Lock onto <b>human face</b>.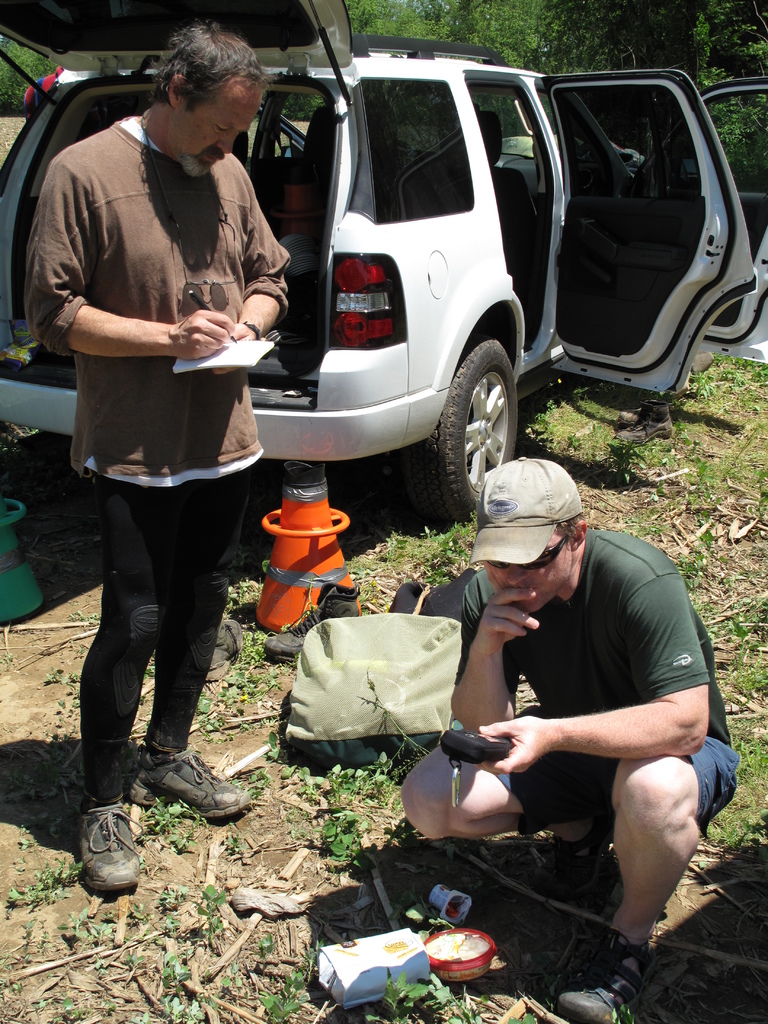
Locked: {"left": 176, "top": 85, "right": 260, "bottom": 168}.
